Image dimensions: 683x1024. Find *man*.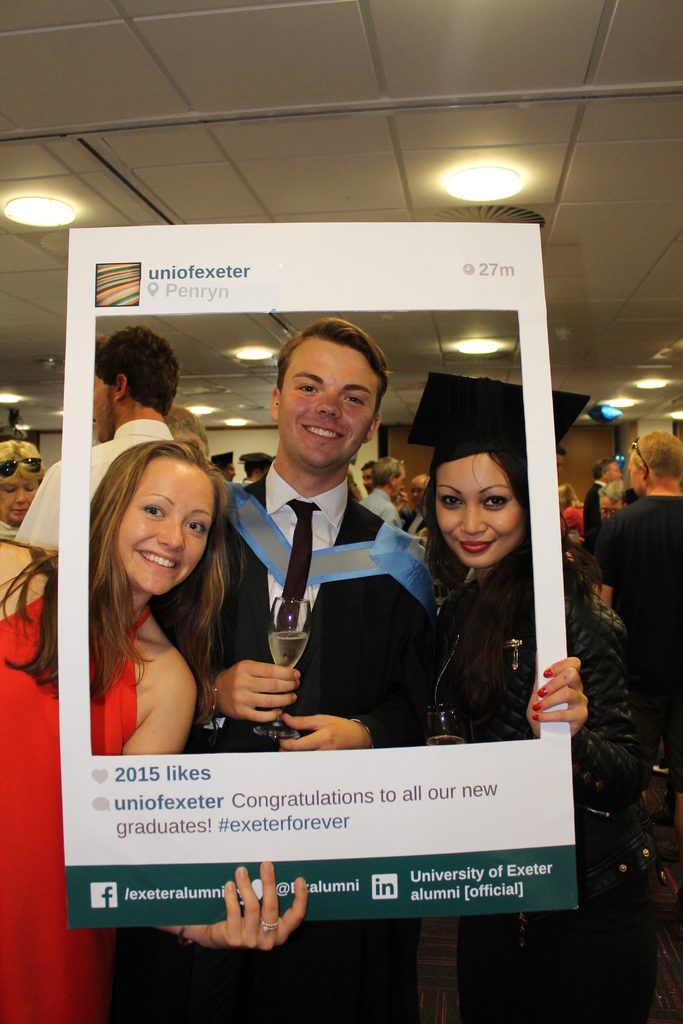
{"left": 592, "top": 456, "right": 623, "bottom": 509}.
